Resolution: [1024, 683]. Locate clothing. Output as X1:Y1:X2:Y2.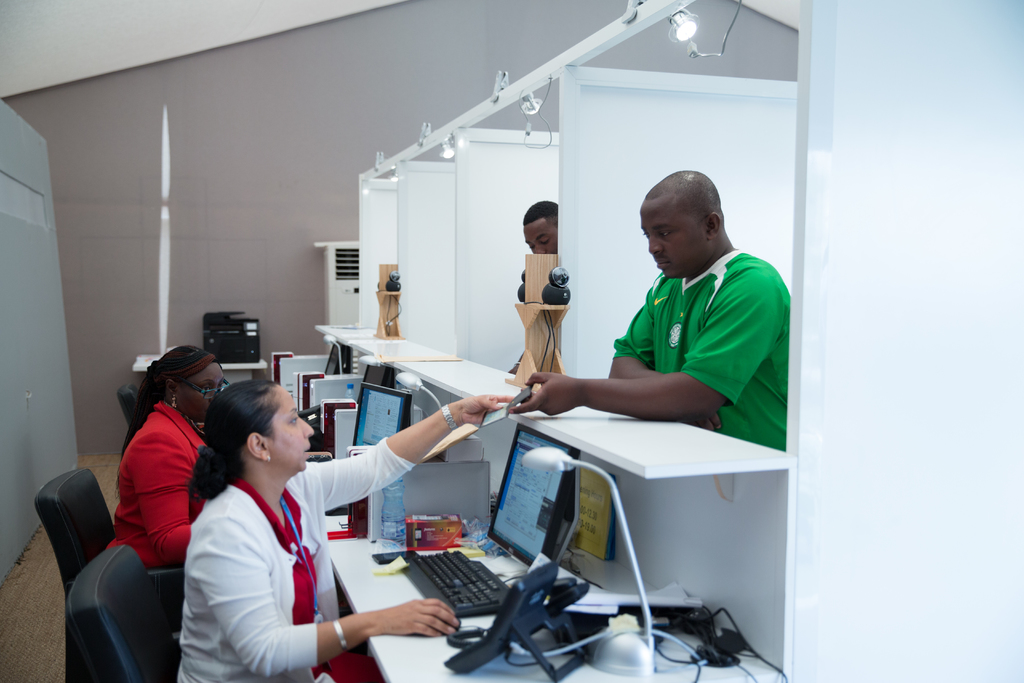
612:250:790:450.
